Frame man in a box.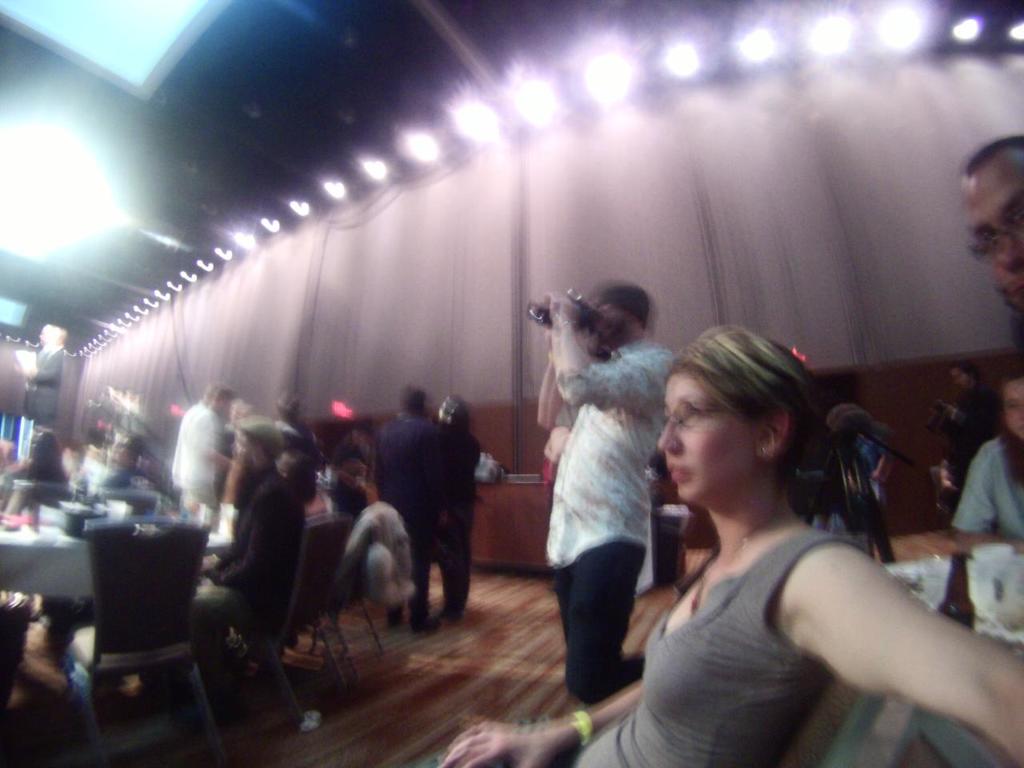
left=199, top=414, right=307, bottom=698.
